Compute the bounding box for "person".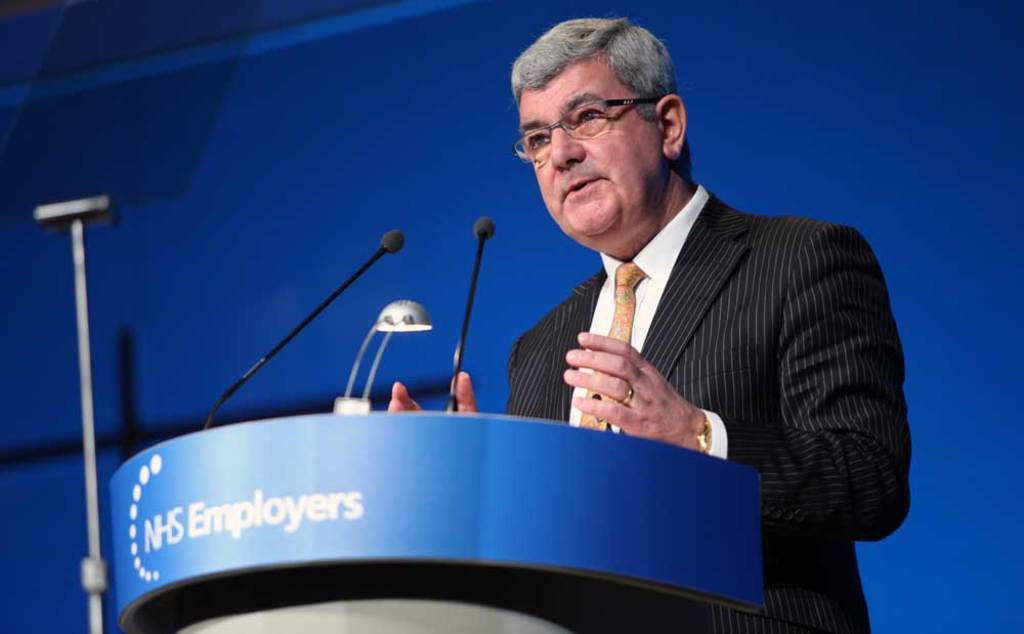
region(501, 39, 909, 565).
